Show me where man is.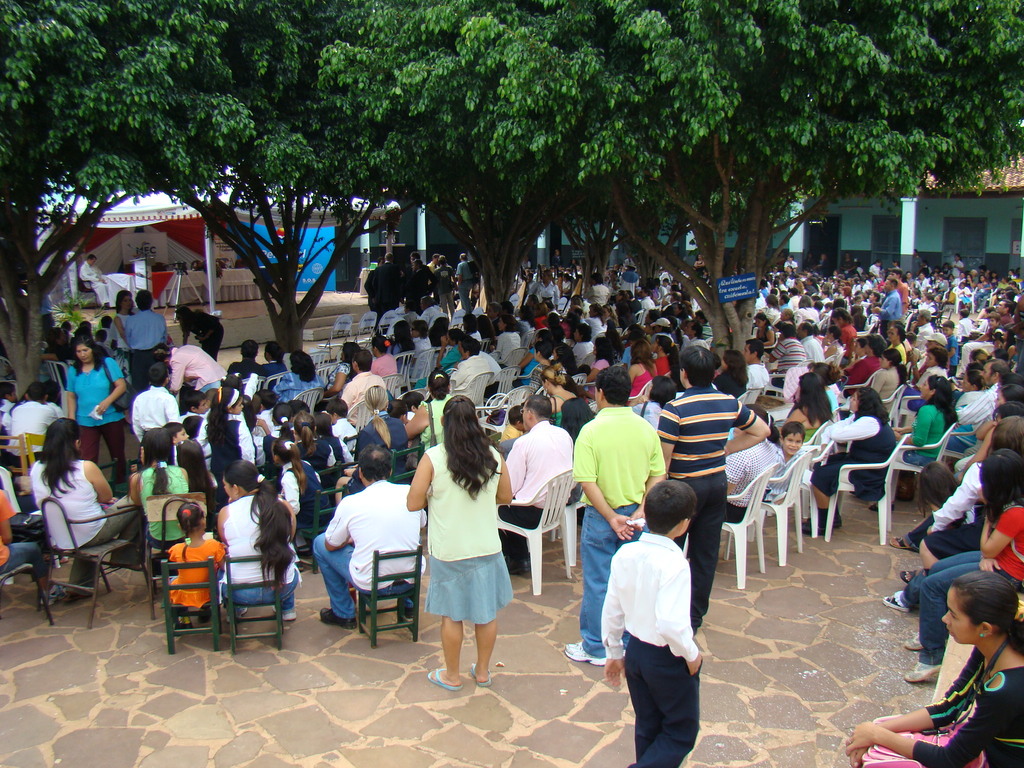
man is at BBox(733, 335, 767, 406).
